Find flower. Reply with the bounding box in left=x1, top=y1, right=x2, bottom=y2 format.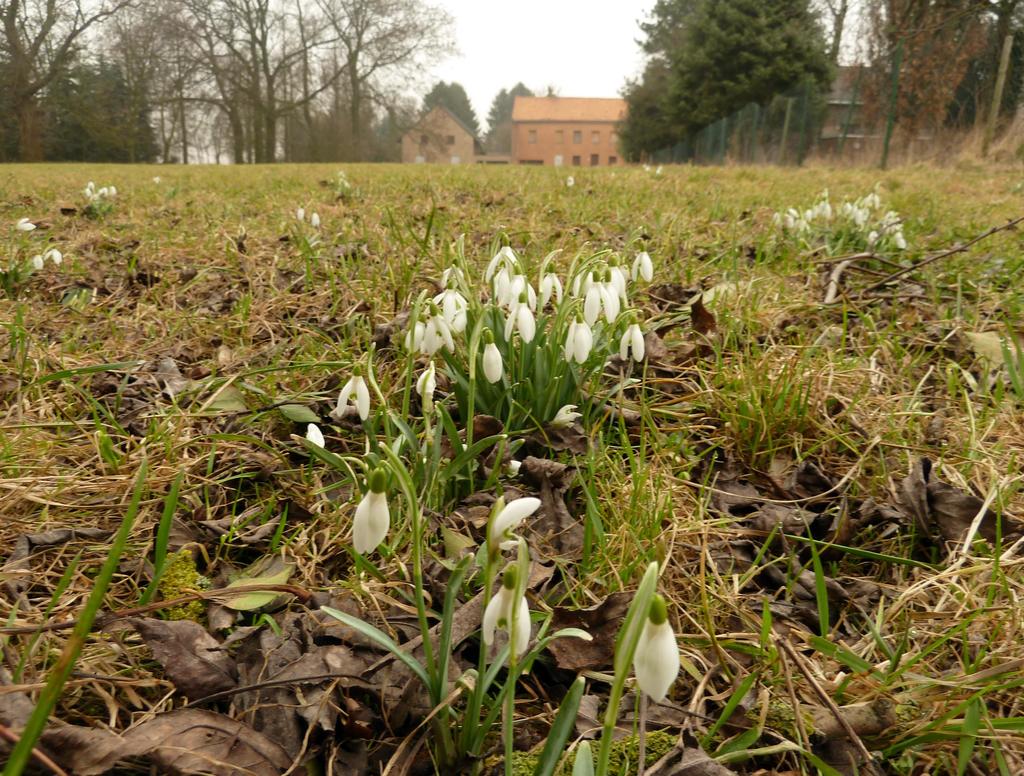
left=572, top=263, right=596, bottom=296.
